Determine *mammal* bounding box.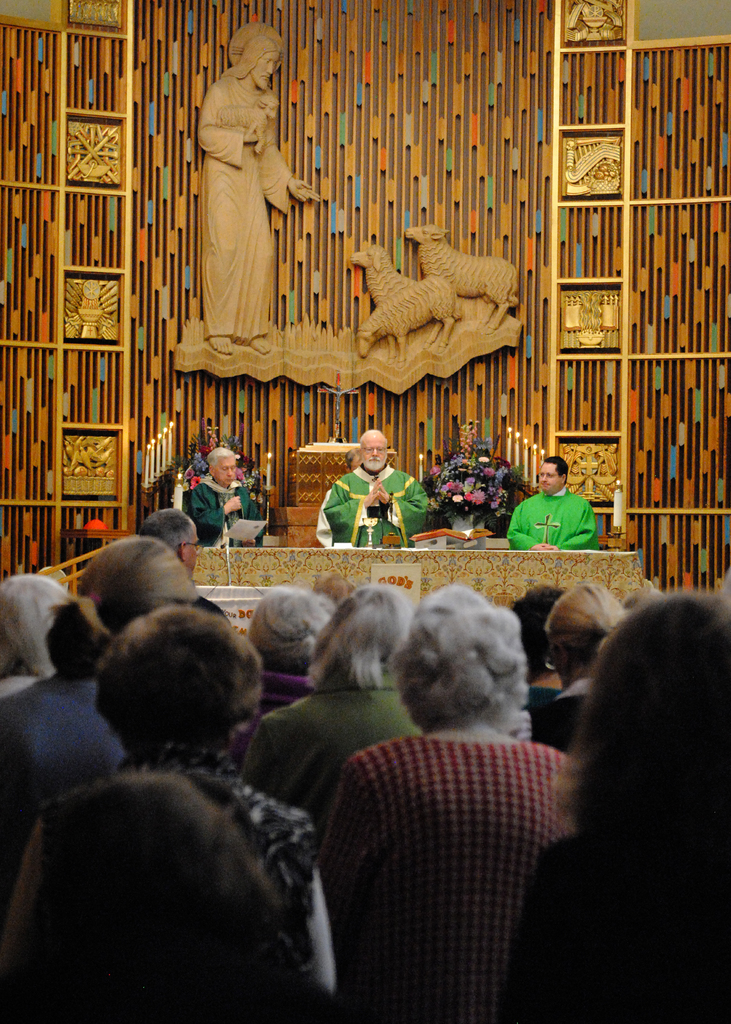
Determined: (x1=0, y1=535, x2=198, y2=785).
